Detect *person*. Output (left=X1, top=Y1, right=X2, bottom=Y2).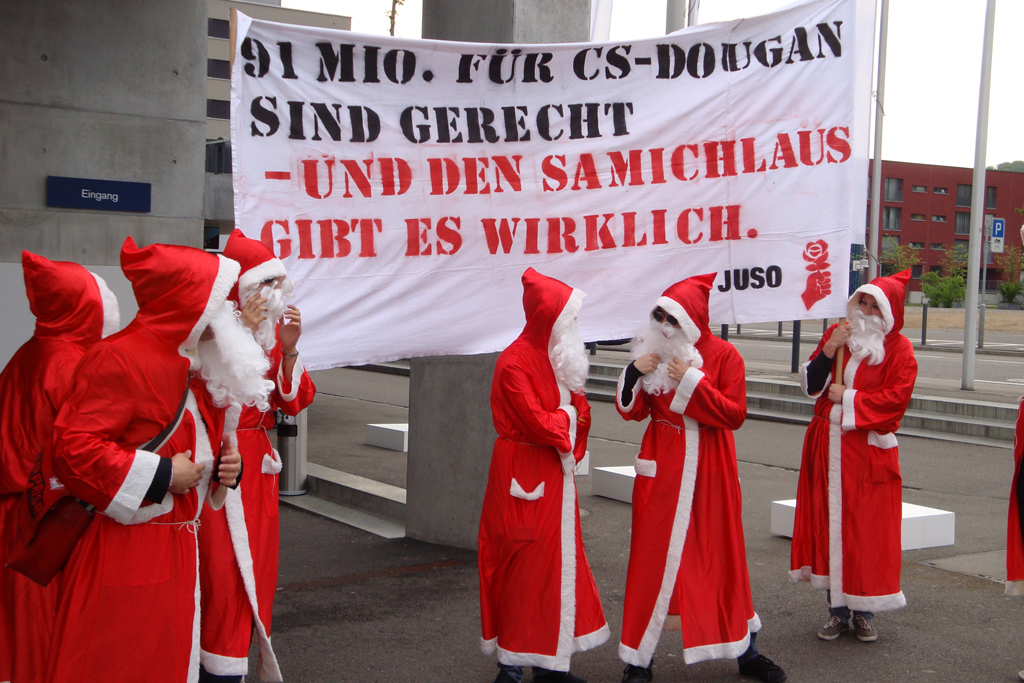
(left=782, top=268, right=917, bottom=642).
